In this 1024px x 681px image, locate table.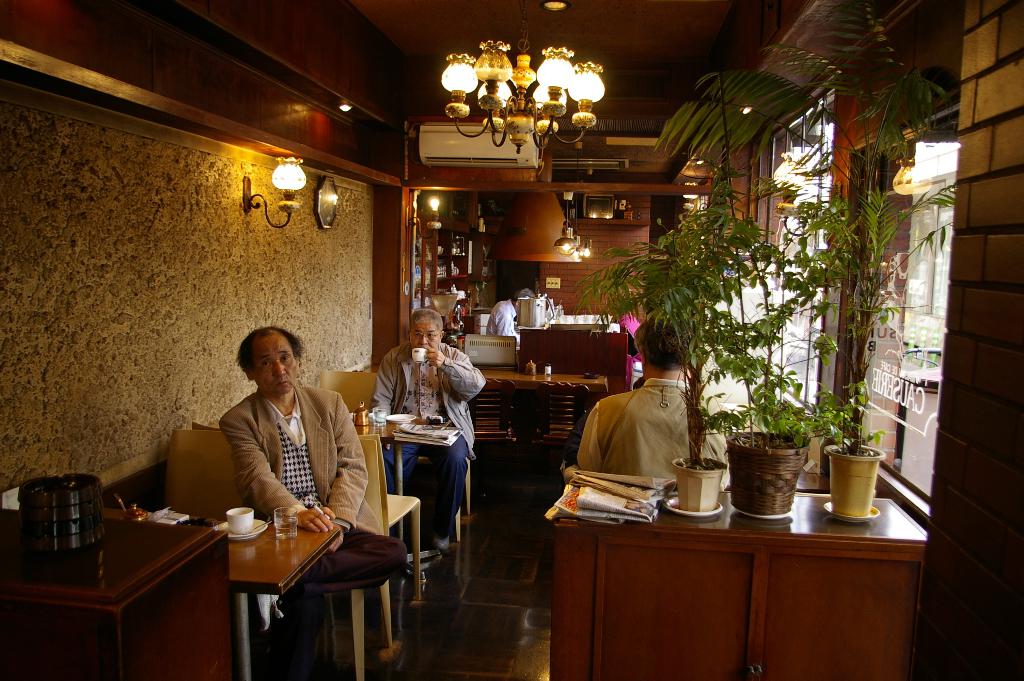
Bounding box: (355, 416, 451, 637).
